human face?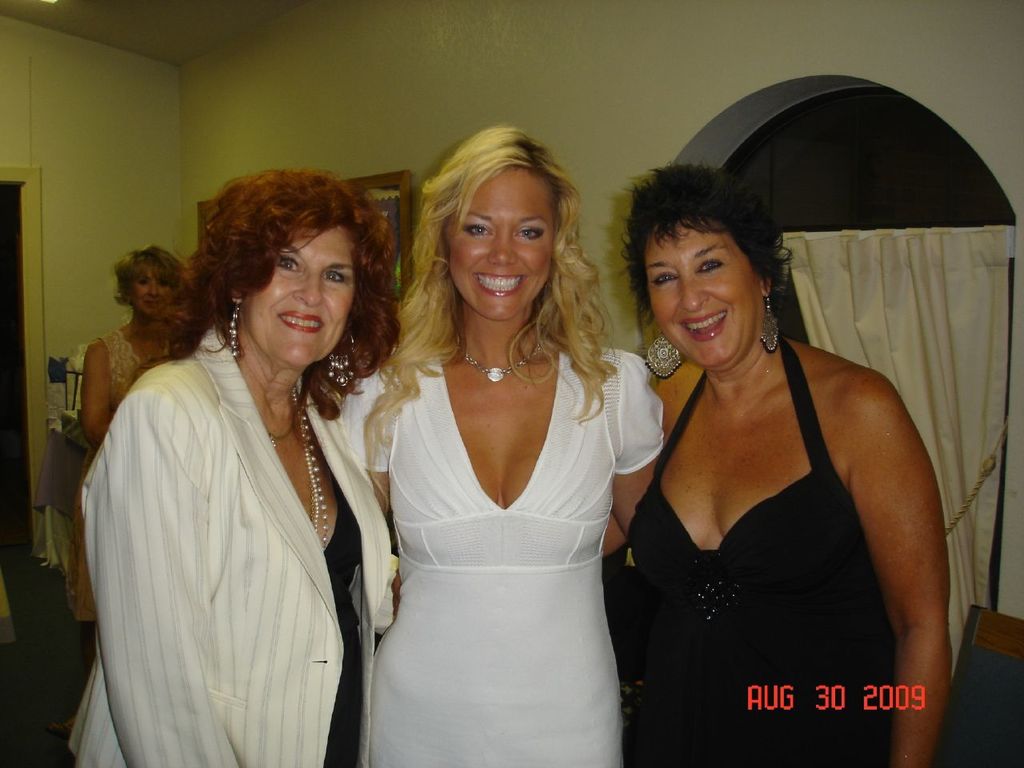
<box>650,230,766,366</box>
